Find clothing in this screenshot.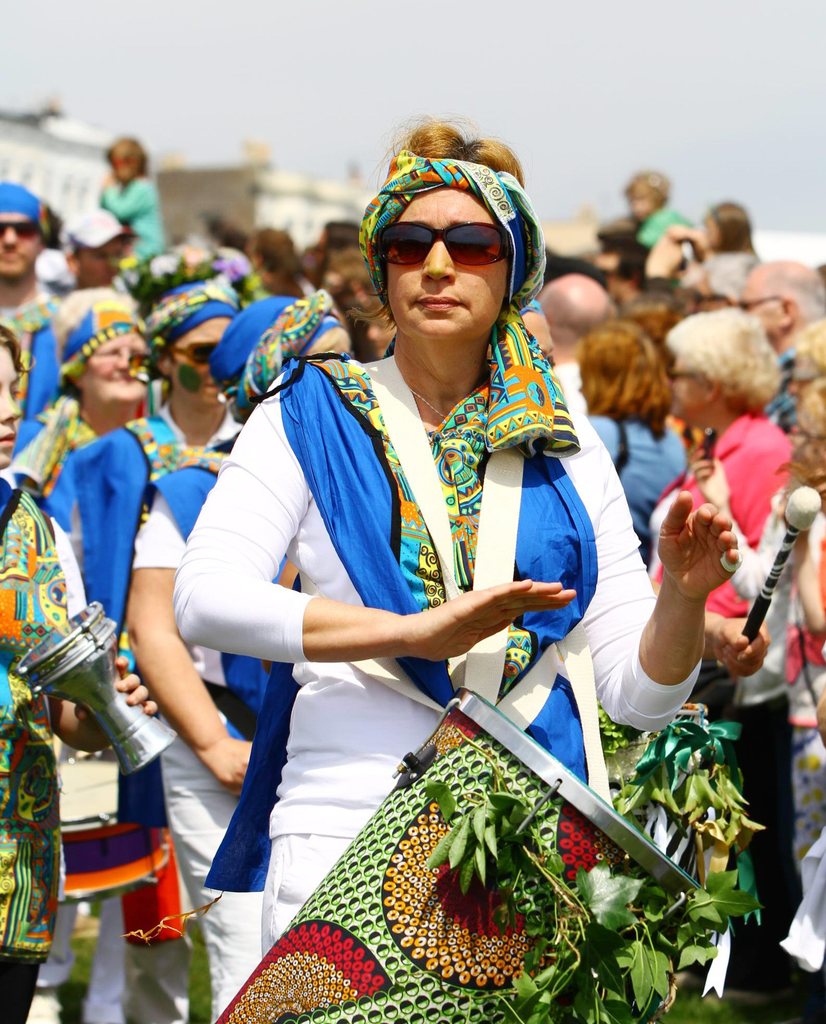
The bounding box for clothing is (x1=0, y1=468, x2=93, y2=1023).
